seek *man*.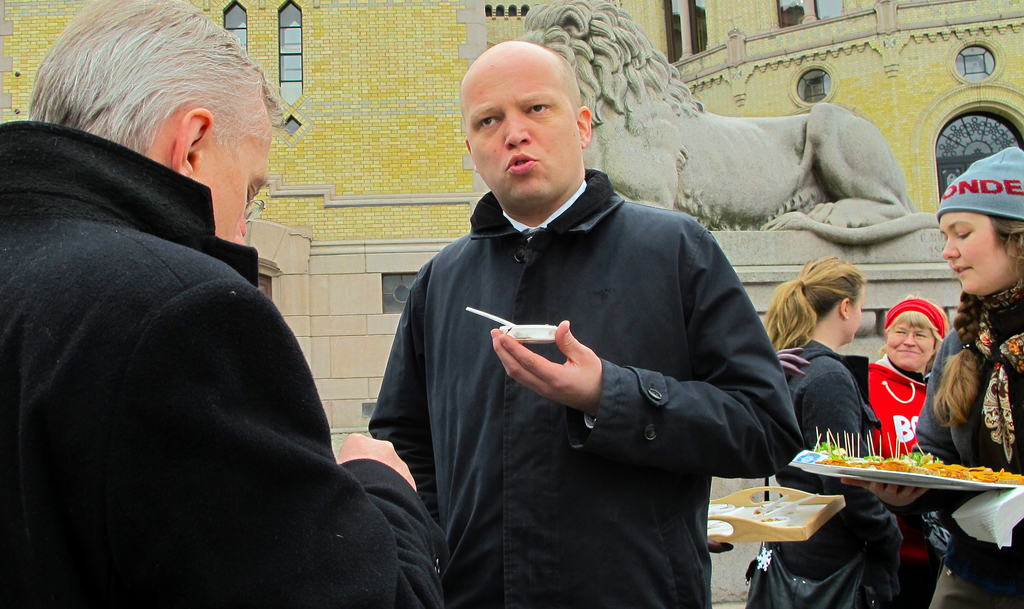
left=0, top=0, right=453, bottom=608.
